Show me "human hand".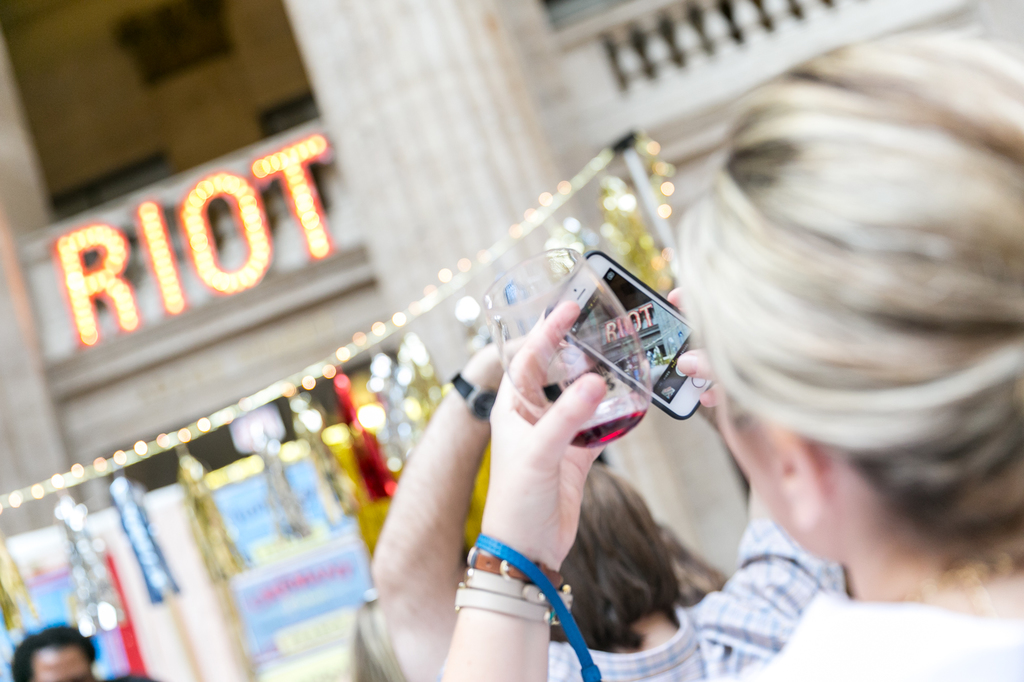
"human hand" is here: locate(481, 282, 610, 610).
